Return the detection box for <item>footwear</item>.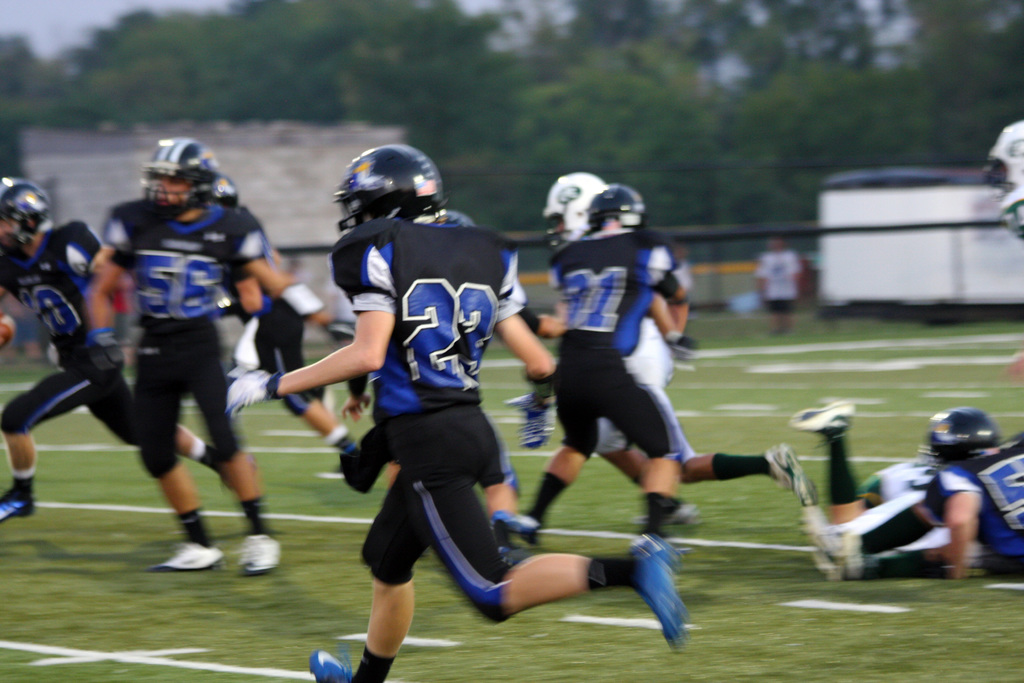
box=[234, 531, 280, 579].
